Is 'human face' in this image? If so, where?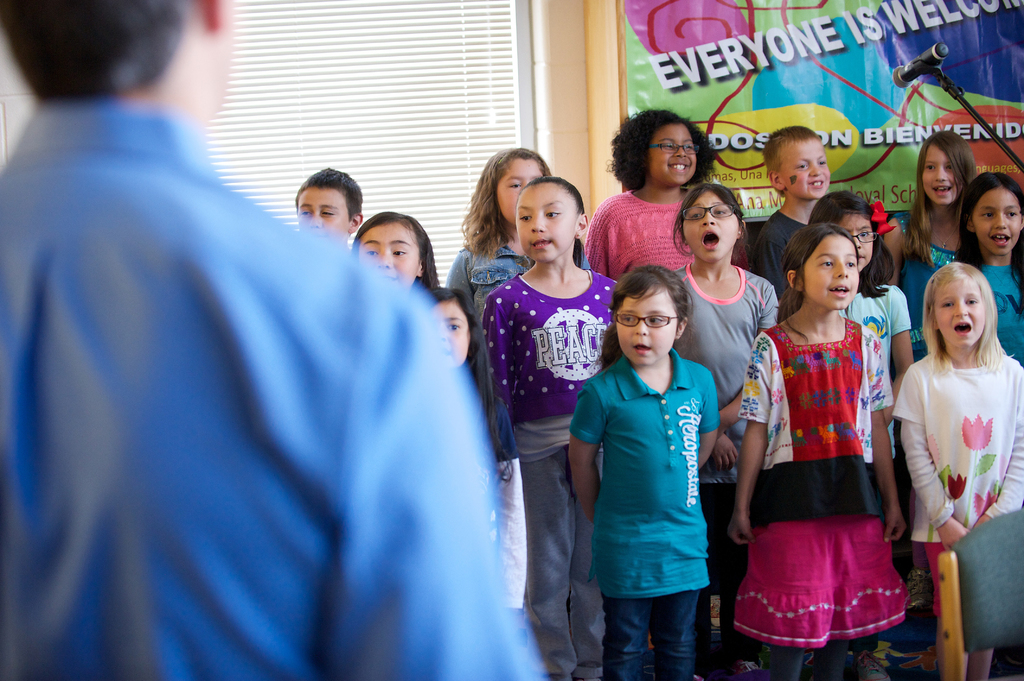
Yes, at crop(936, 281, 985, 347).
